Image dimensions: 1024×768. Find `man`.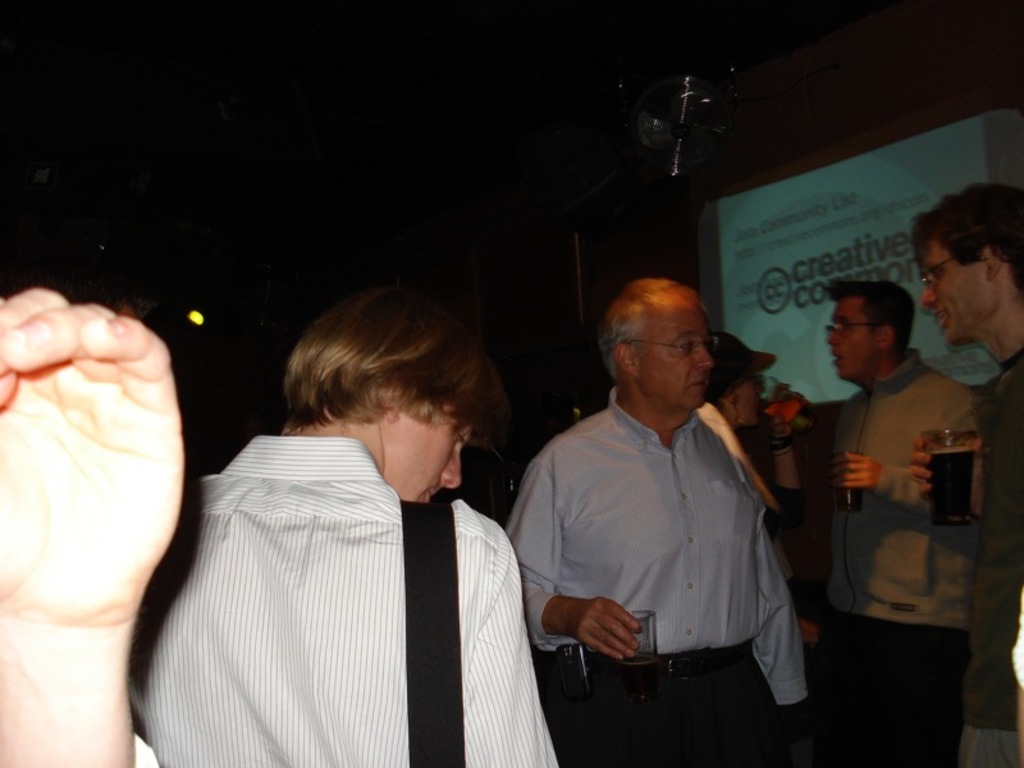
{"x1": 902, "y1": 186, "x2": 1023, "y2": 767}.
